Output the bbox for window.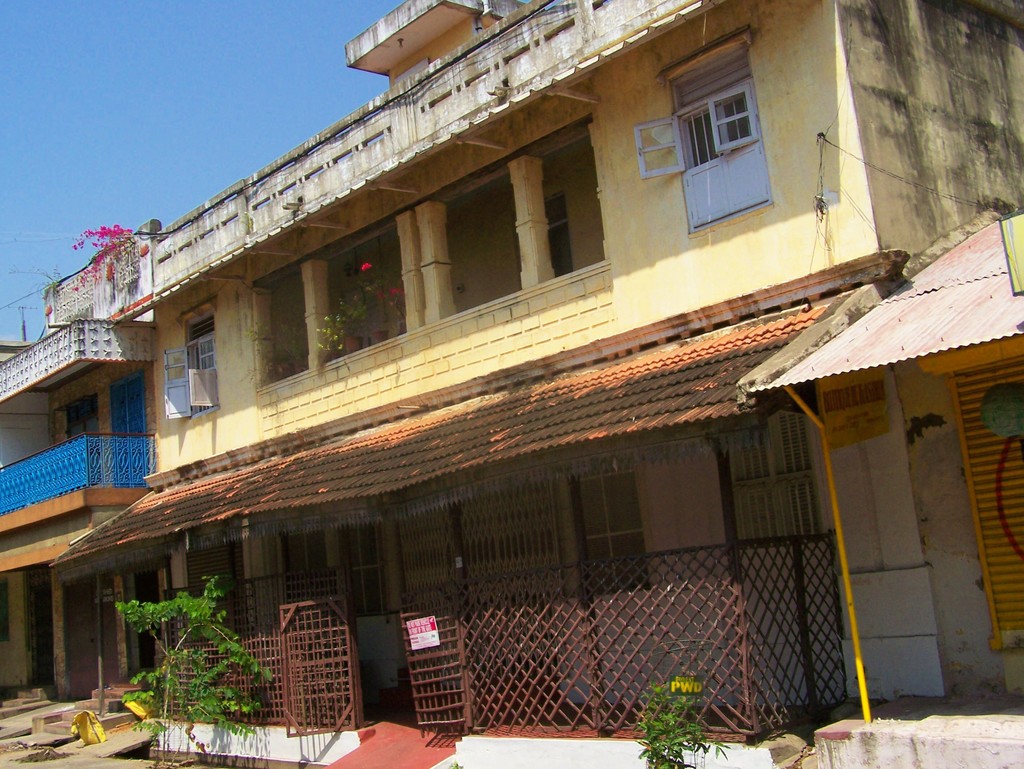
box=[651, 40, 778, 235].
